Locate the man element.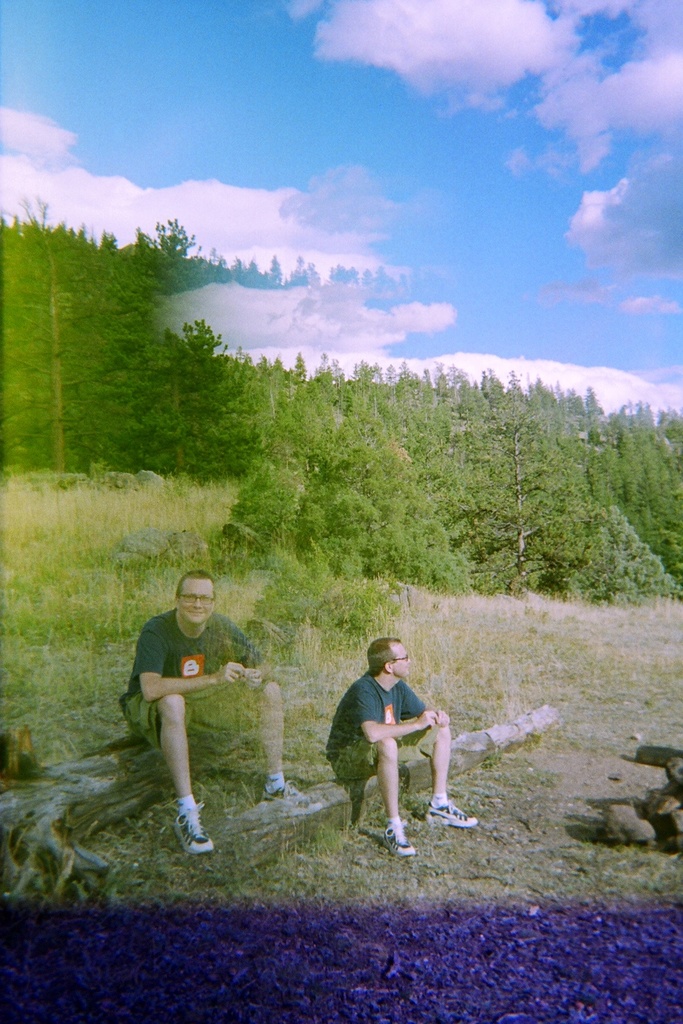
Element bbox: 318, 637, 481, 863.
